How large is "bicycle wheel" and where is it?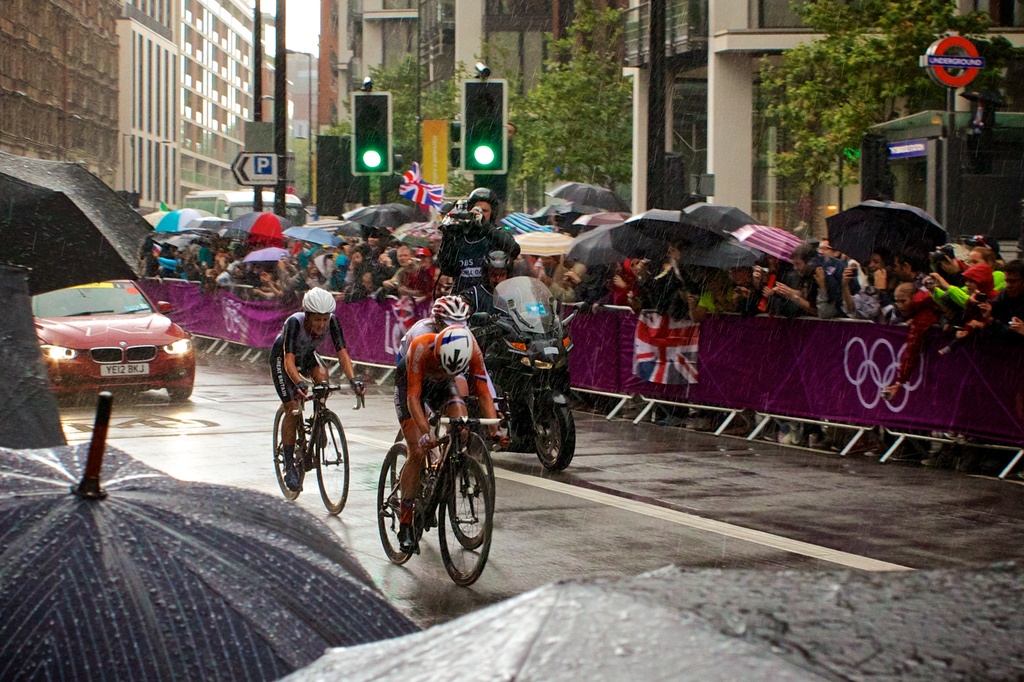
Bounding box: 374:443:426:566.
